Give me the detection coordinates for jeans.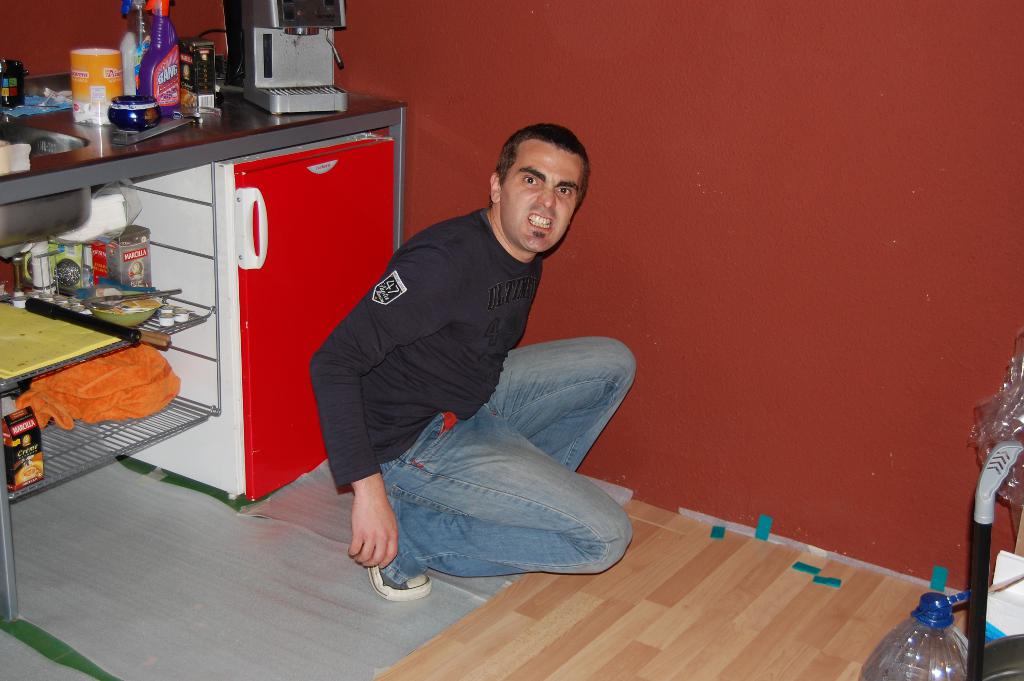
328,315,637,597.
